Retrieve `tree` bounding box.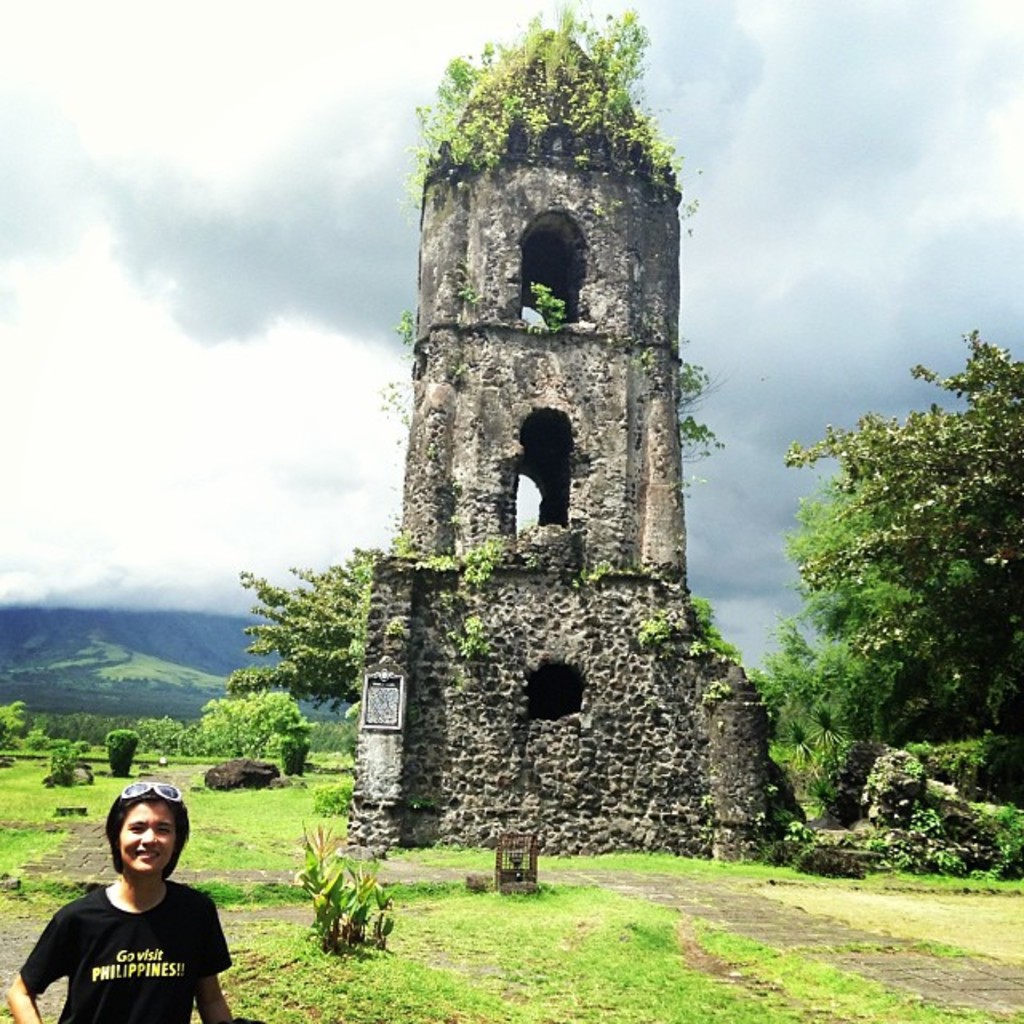
Bounding box: 202, 688, 317, 770.
